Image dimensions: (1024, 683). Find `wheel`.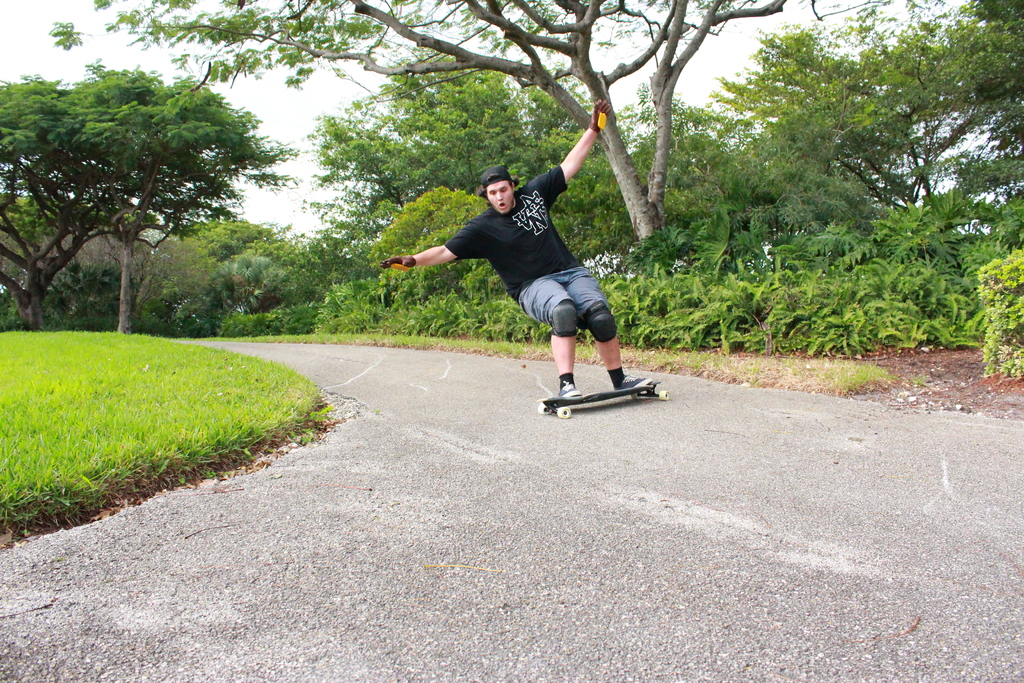
[left=658, top=388, right=671, bottom=401].
